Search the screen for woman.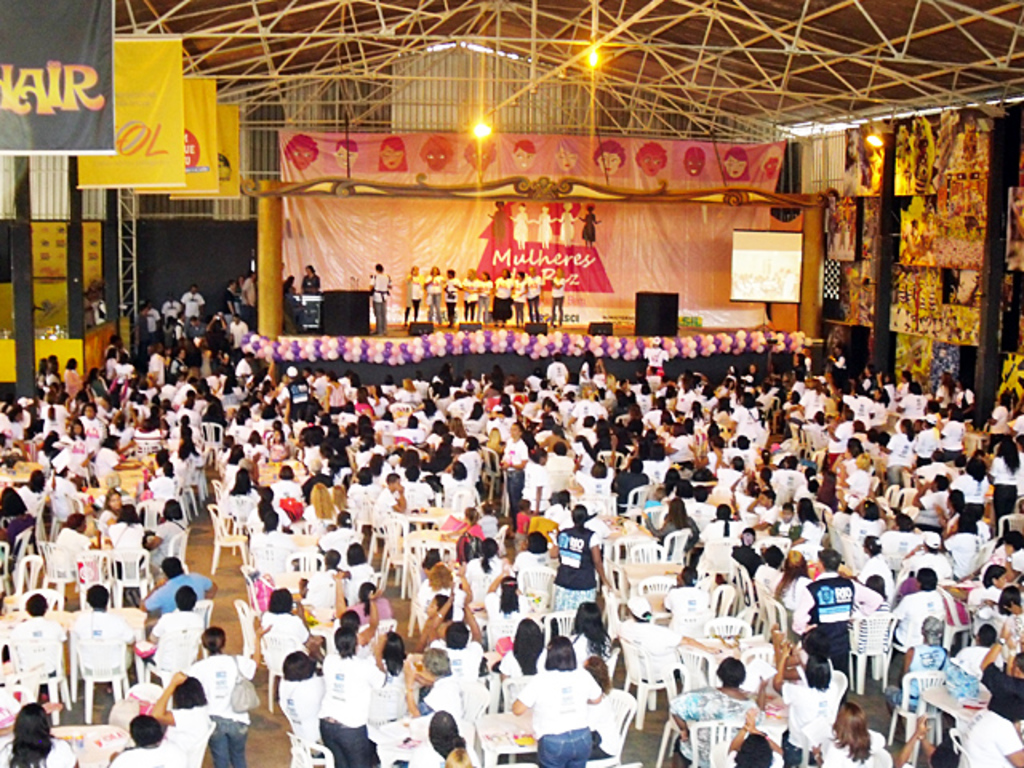
Found at bbox=(786, 394, 800, 446).
